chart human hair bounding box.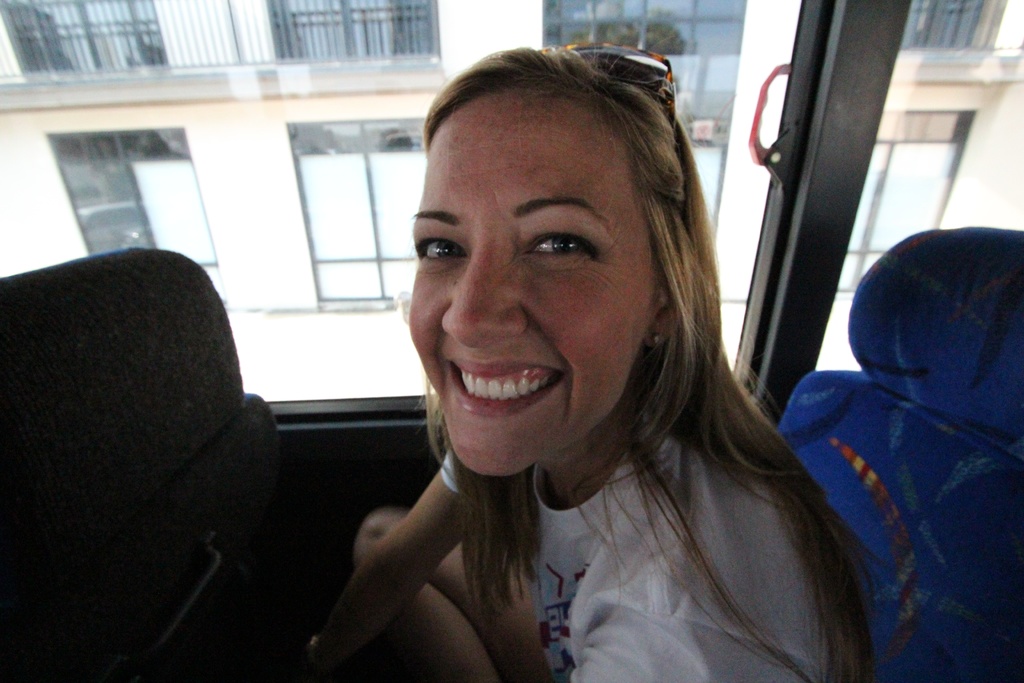
Charted: left=340, top=61, right=868, bottom=636.
